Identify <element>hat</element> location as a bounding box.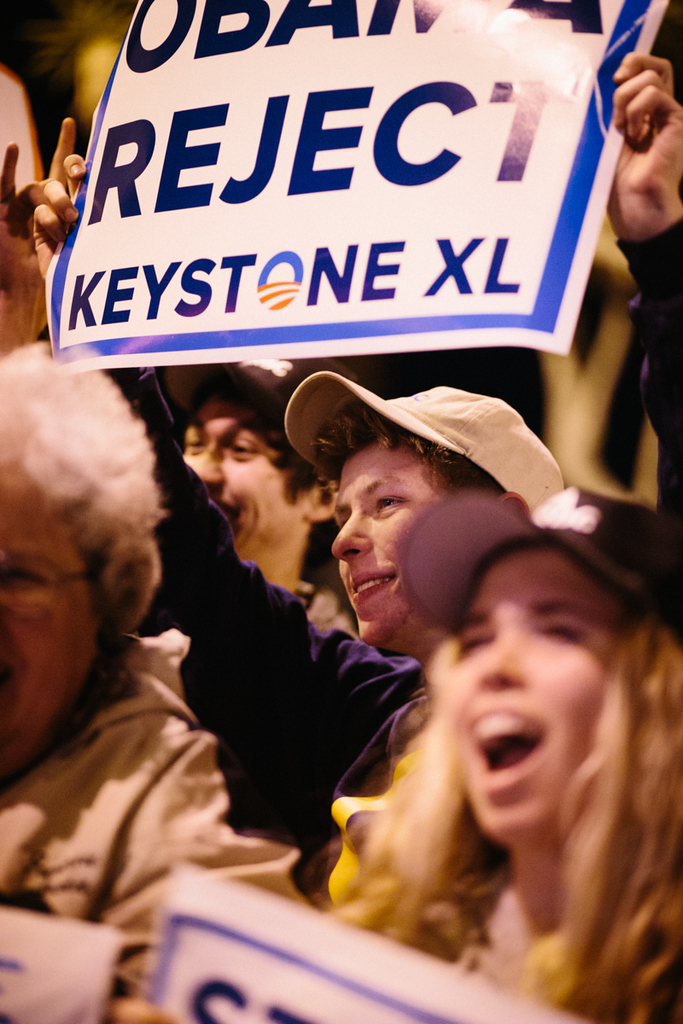
select_region(149, 355, 306, 438).
